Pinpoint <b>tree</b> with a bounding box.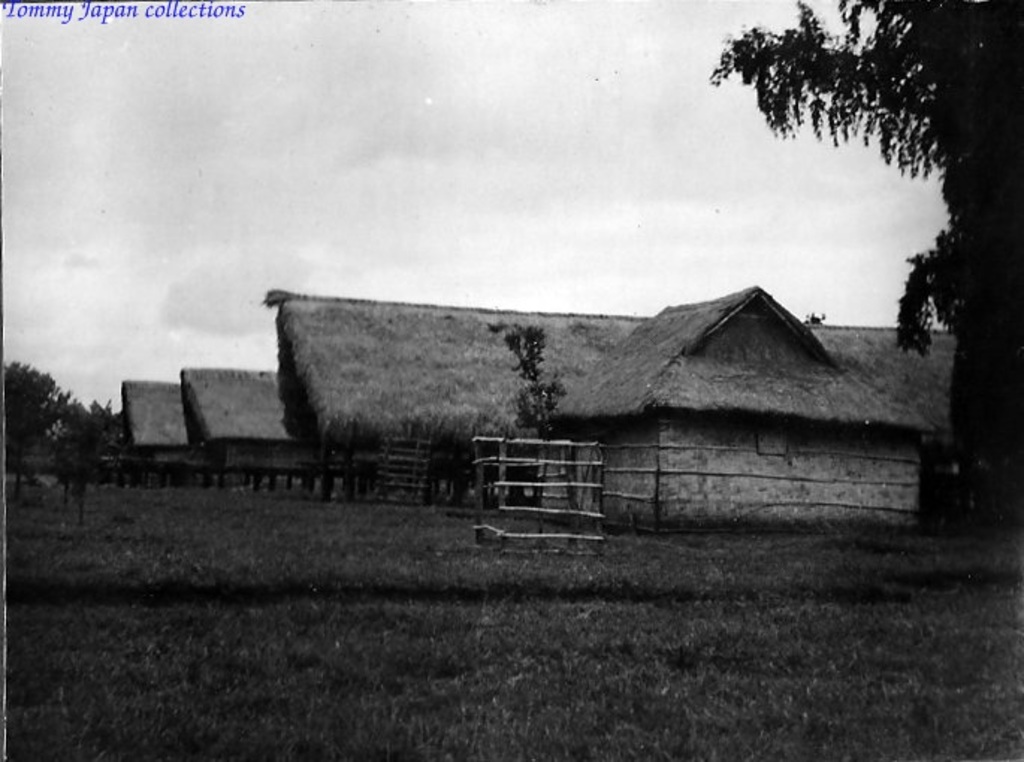
pyautogui.locateOnScreen(9, 356, 120, 496).
